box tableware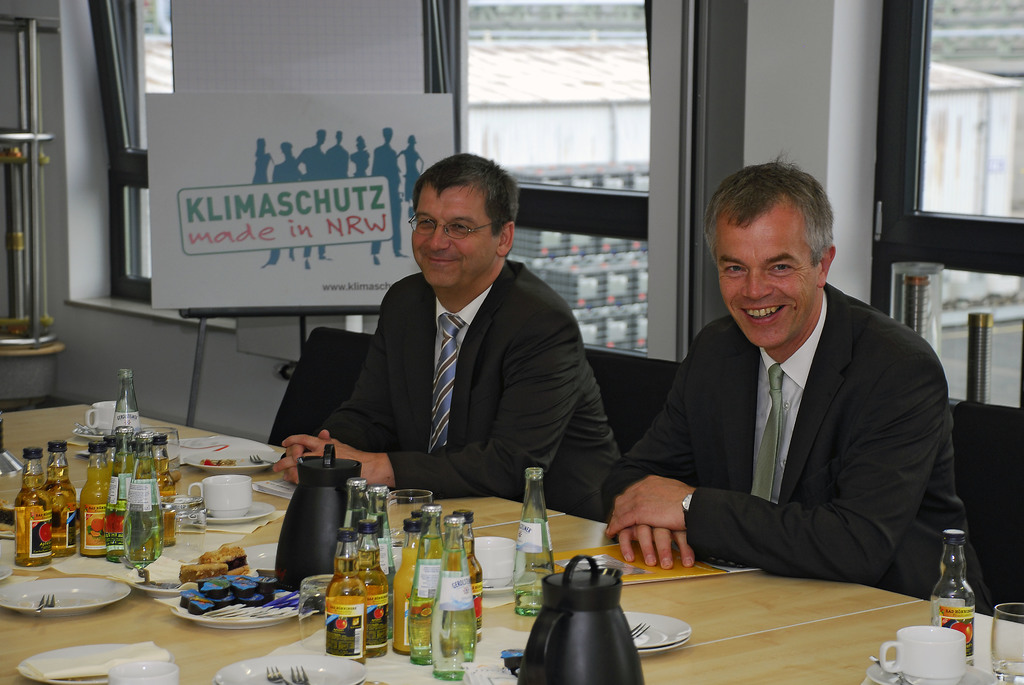
pyautogui.locateOnScreen(289, 661, 312, 684)
